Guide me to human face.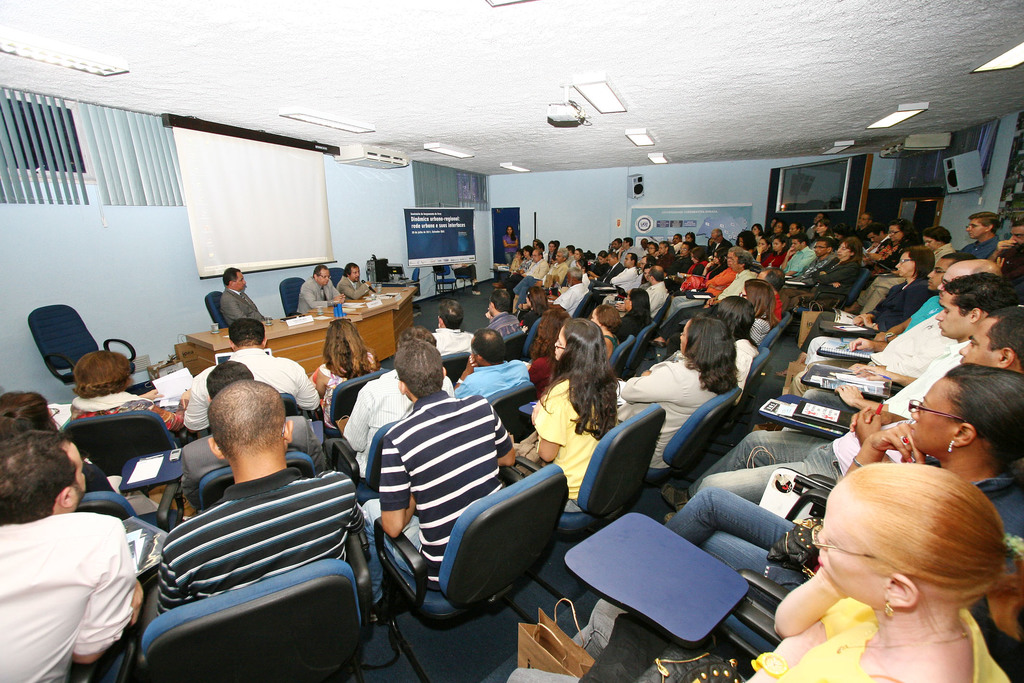
Guidance: x1=683 y1=233 x2=692 y2=242.
